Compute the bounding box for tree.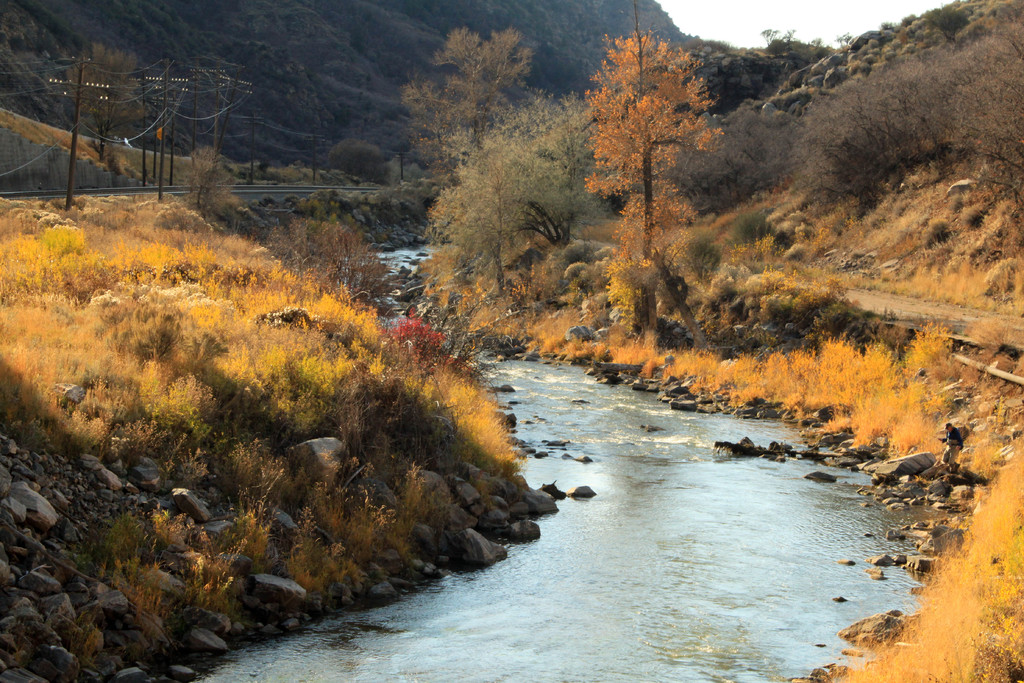
bbox=(330, 136, 388, 180).
